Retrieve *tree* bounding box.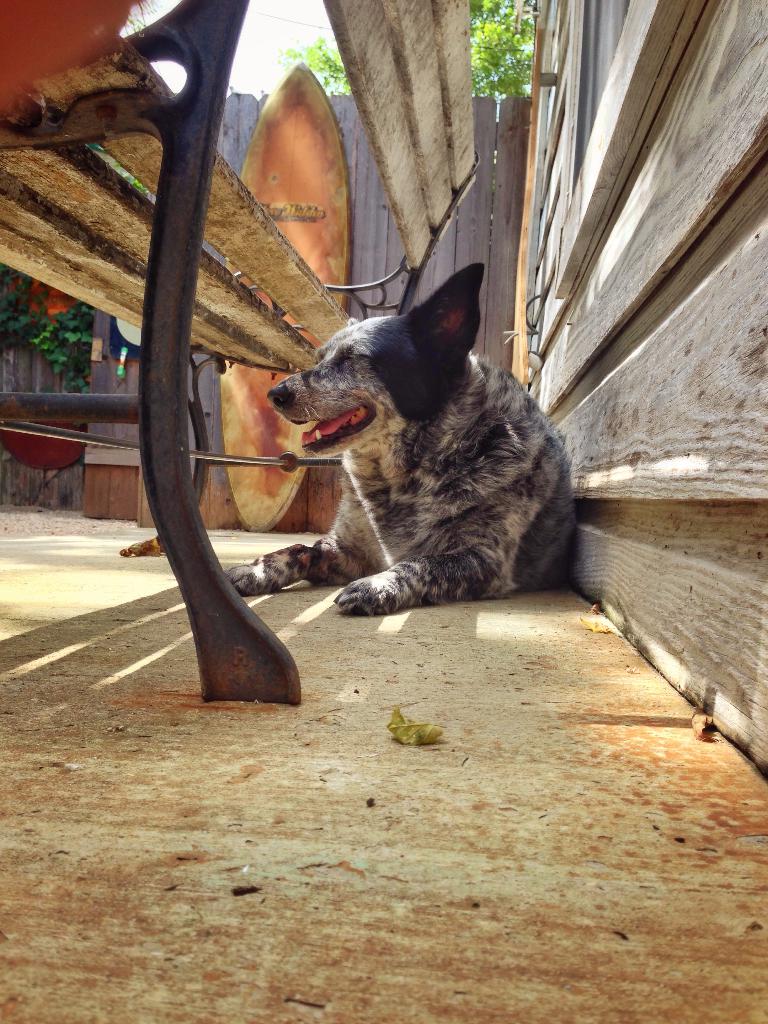
Bounding box: x1=0, y1=267, x2=119, y2=398.
